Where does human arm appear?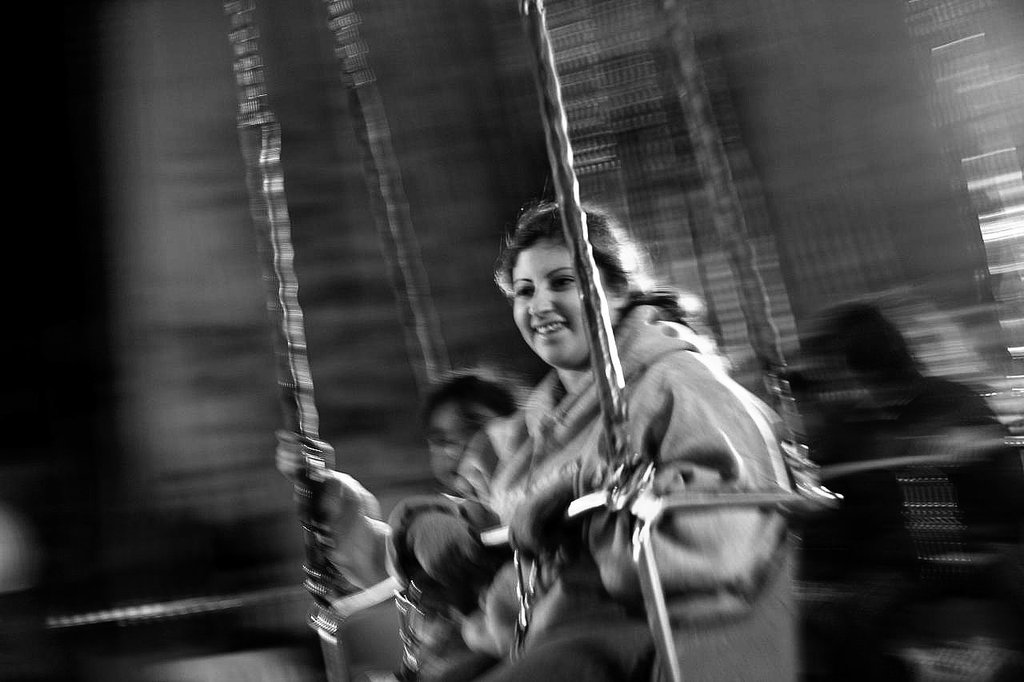
Appears at bbox=[270, 409, 528, 598].
